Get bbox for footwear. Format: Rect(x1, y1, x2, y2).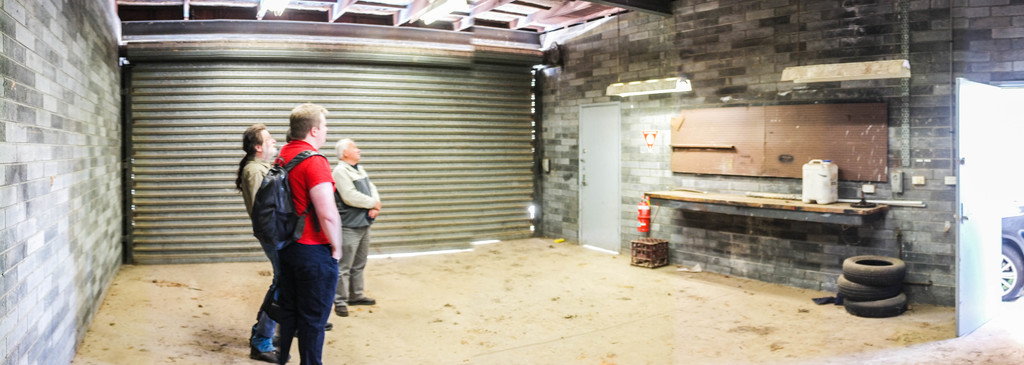
Rect(251, 350, 278, 361).
